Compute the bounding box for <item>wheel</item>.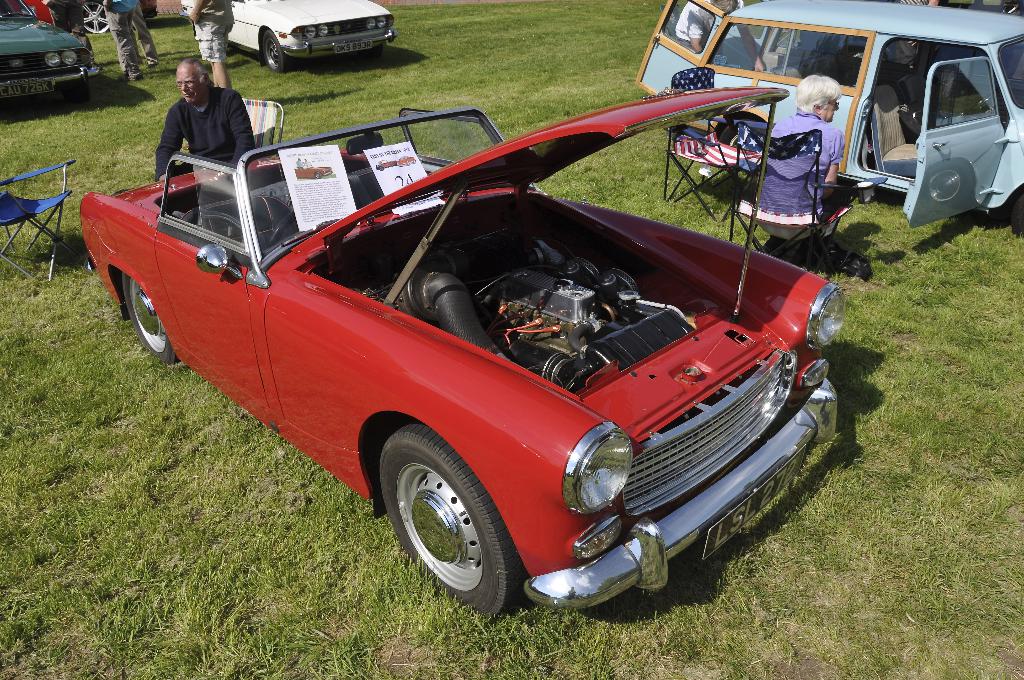
rect(964, 92, 993, 113).
